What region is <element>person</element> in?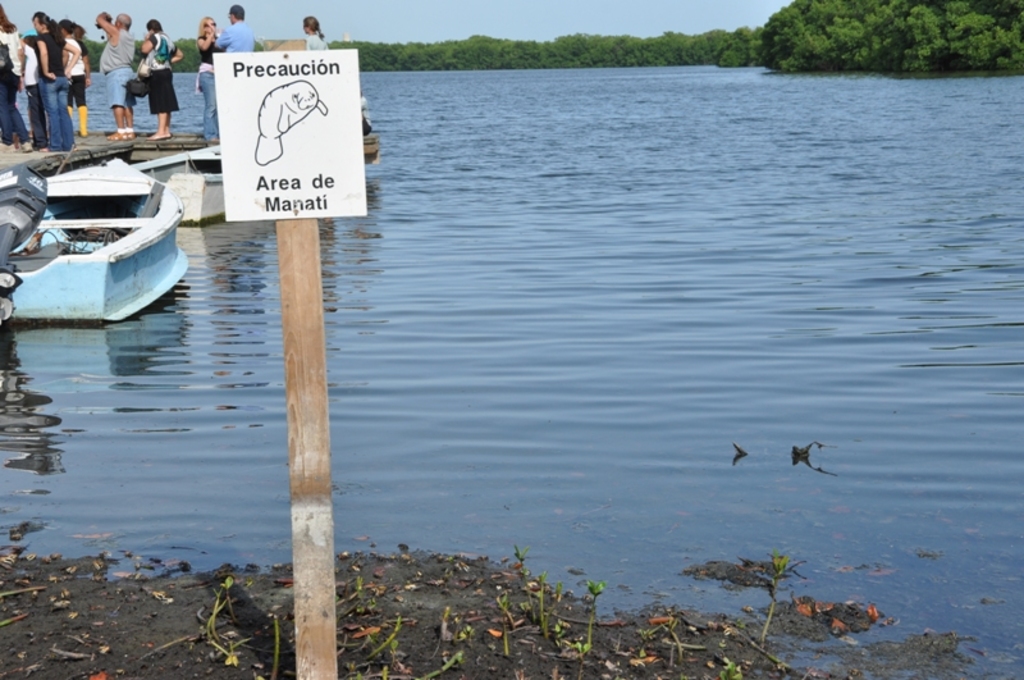
detection(140, 18, 179, 138).
